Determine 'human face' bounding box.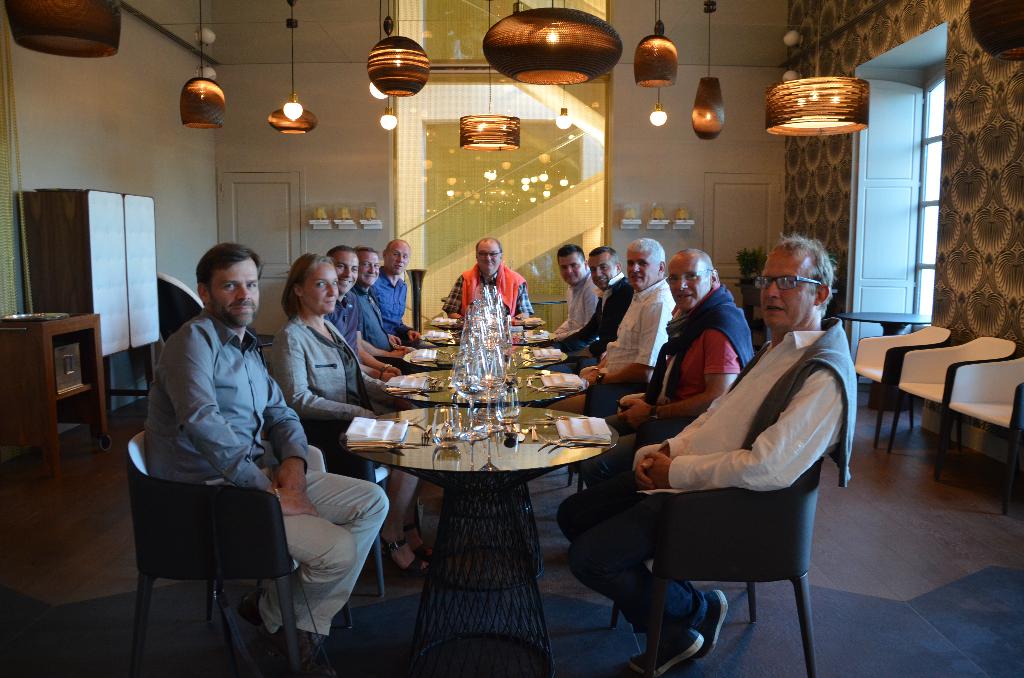
Determined: 665:265:710:307.
